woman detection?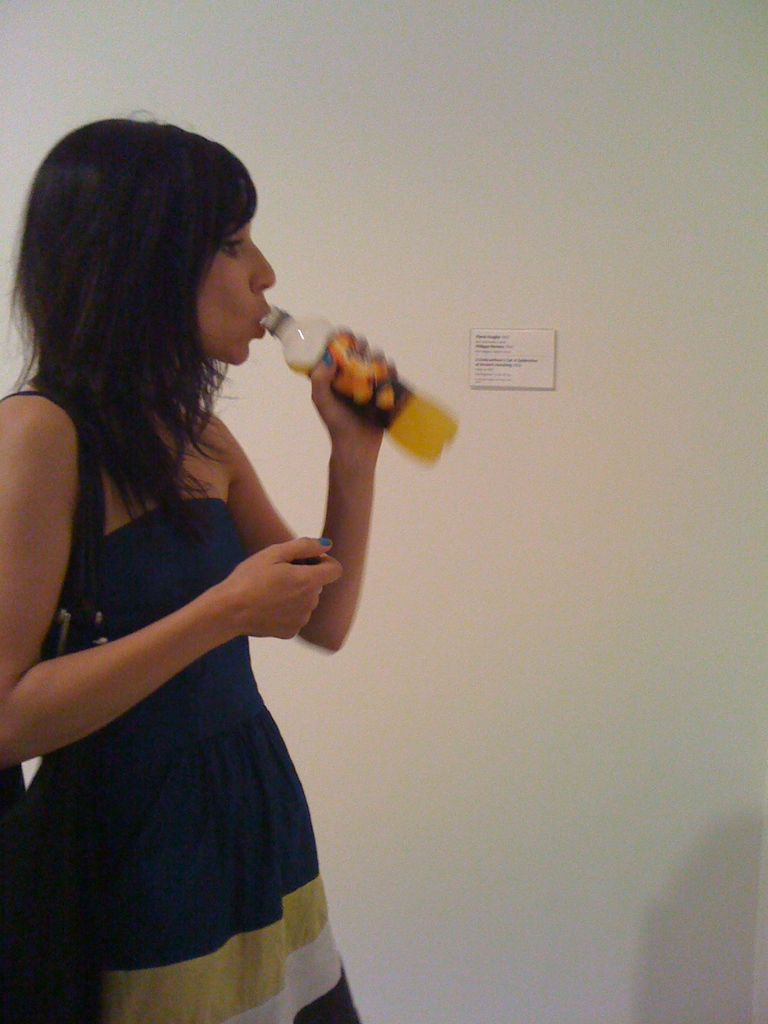
{"left": 4, "top": 115, "right": 397, "bottom": 1023}
